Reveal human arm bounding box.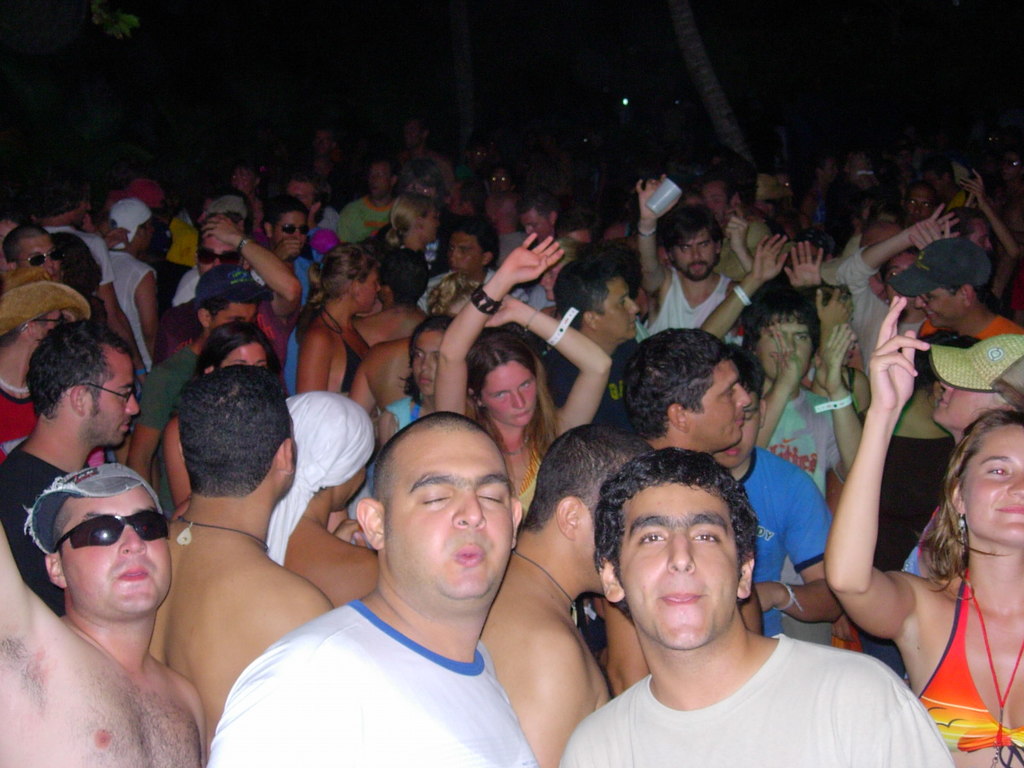
Revealed: locate(200, 212, 306, 317).
